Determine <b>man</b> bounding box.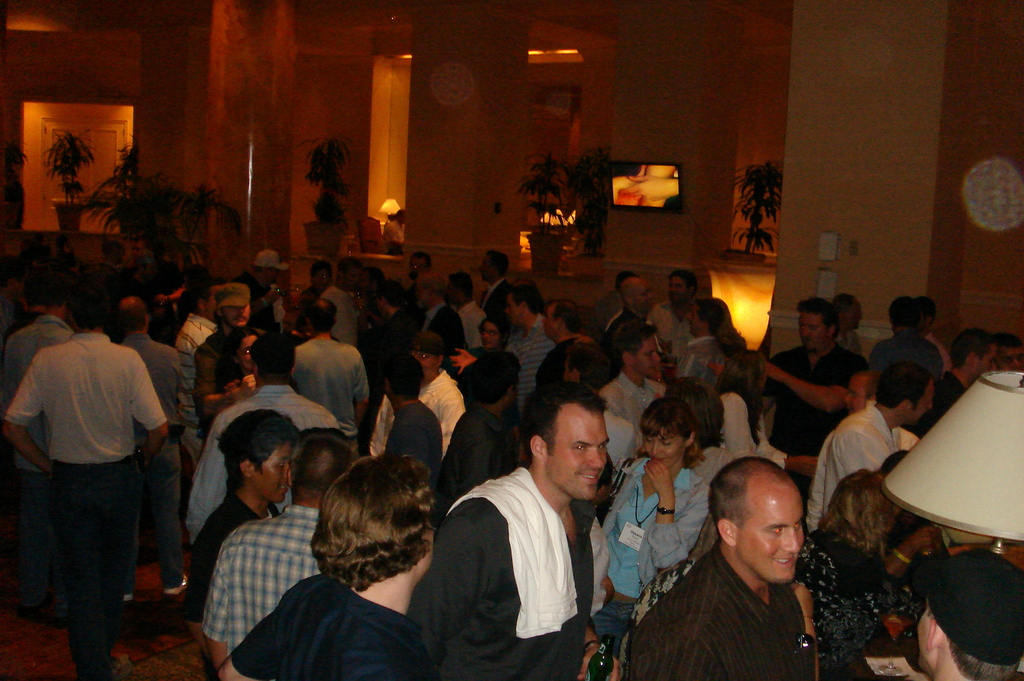
Determined: 403/394/628/677.
